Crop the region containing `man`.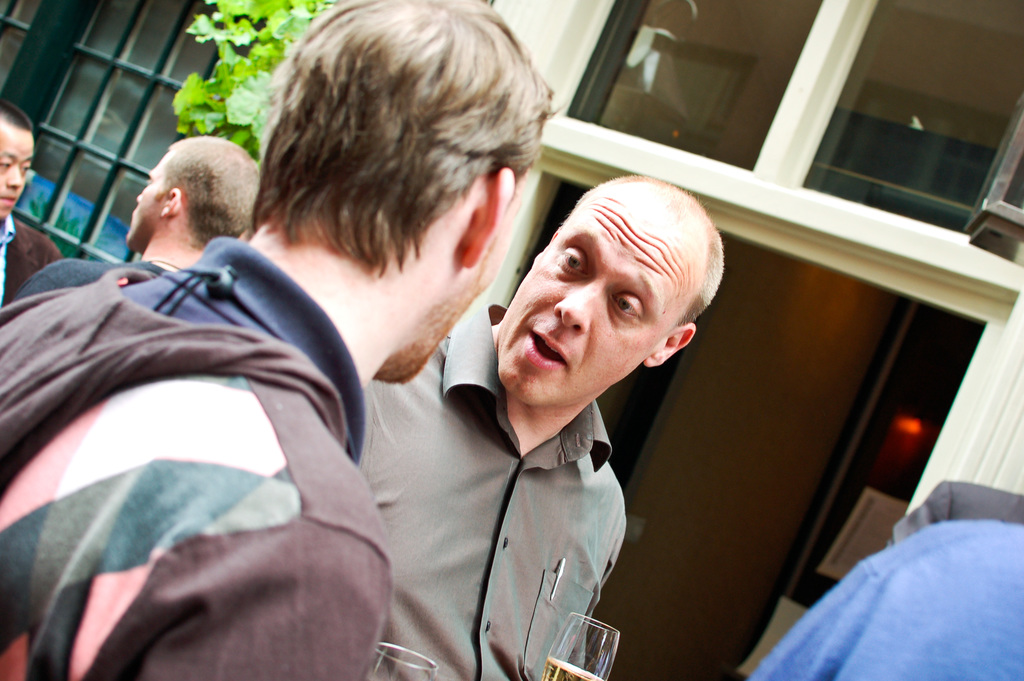
Crop region: (12, 136, 261, 302).
